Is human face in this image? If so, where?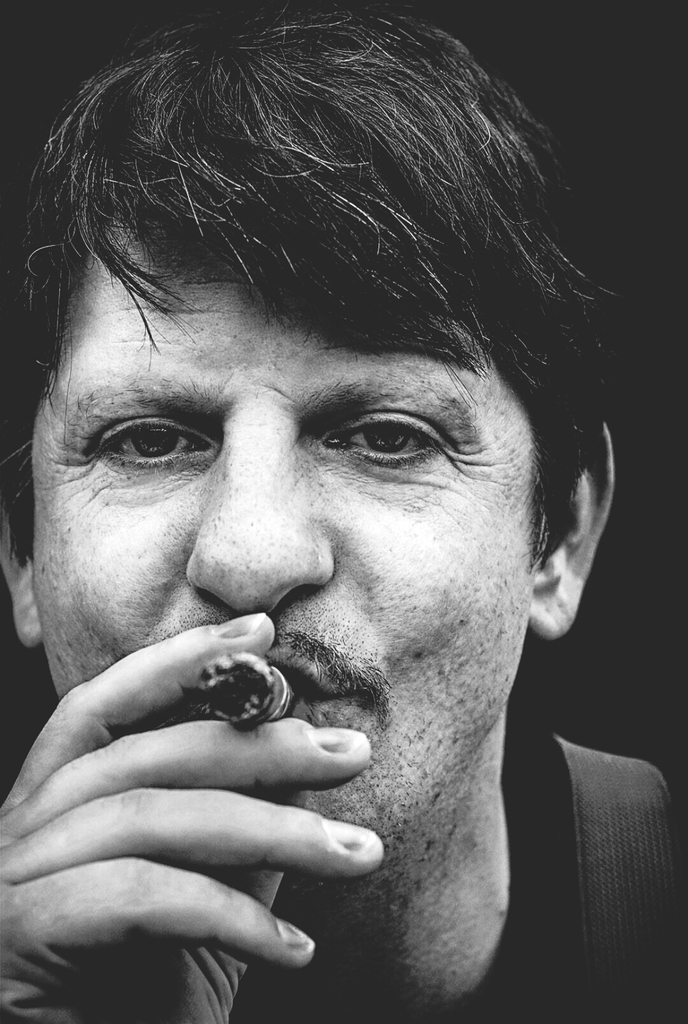
Yes, at 35, 221, 540, 853.
